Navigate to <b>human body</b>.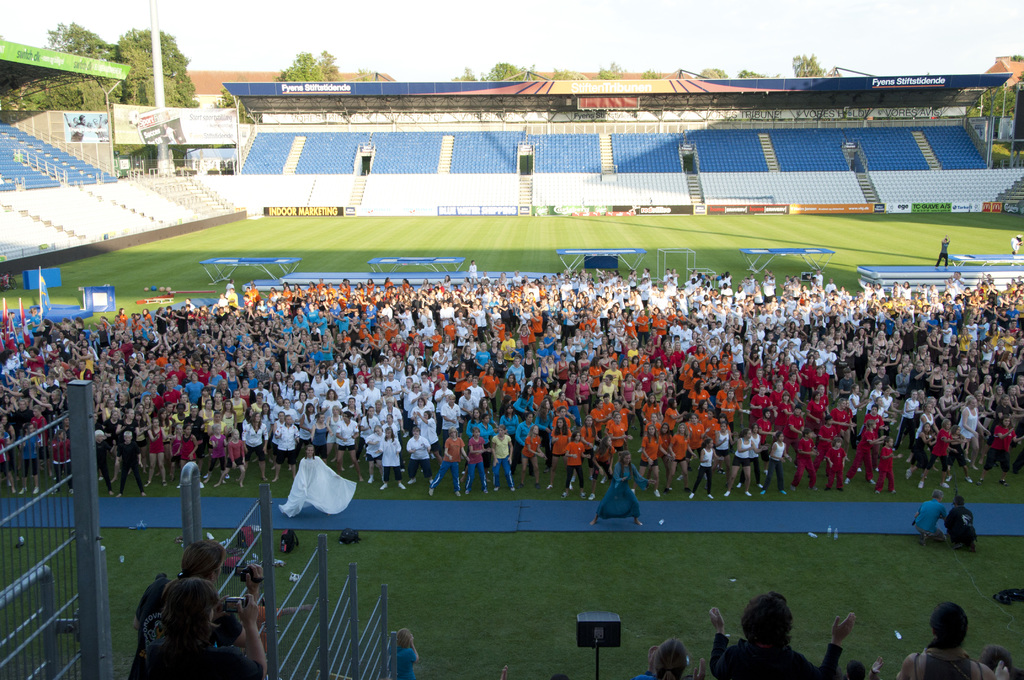
Navigation target: x1=379 y1=399 x2=399 y2=417.
